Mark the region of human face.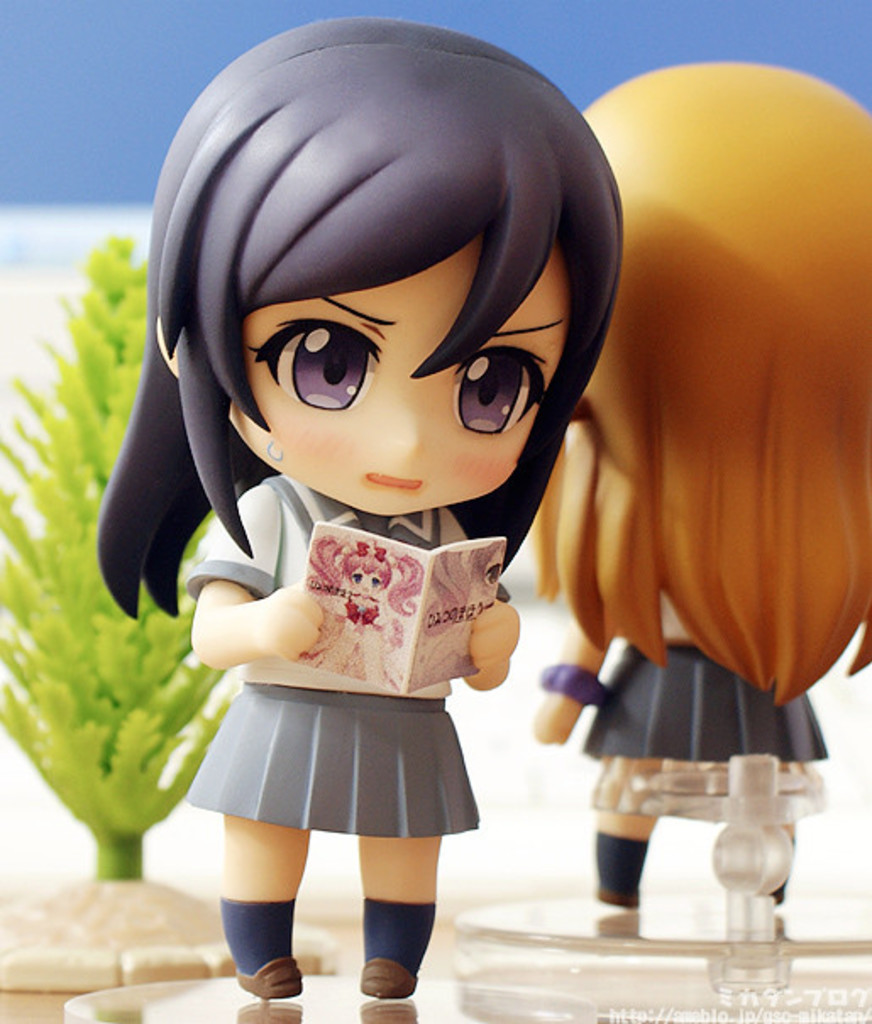
Region: left=347, top=565, right=381, bottom=599.
